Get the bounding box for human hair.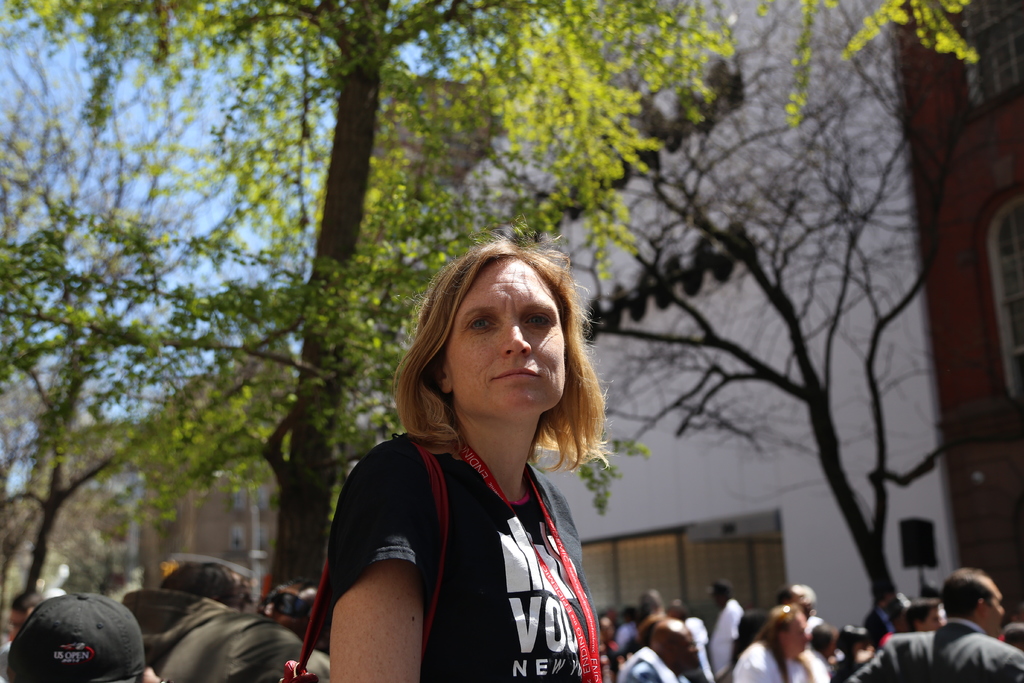
detection(387, 215, 616, 477).
